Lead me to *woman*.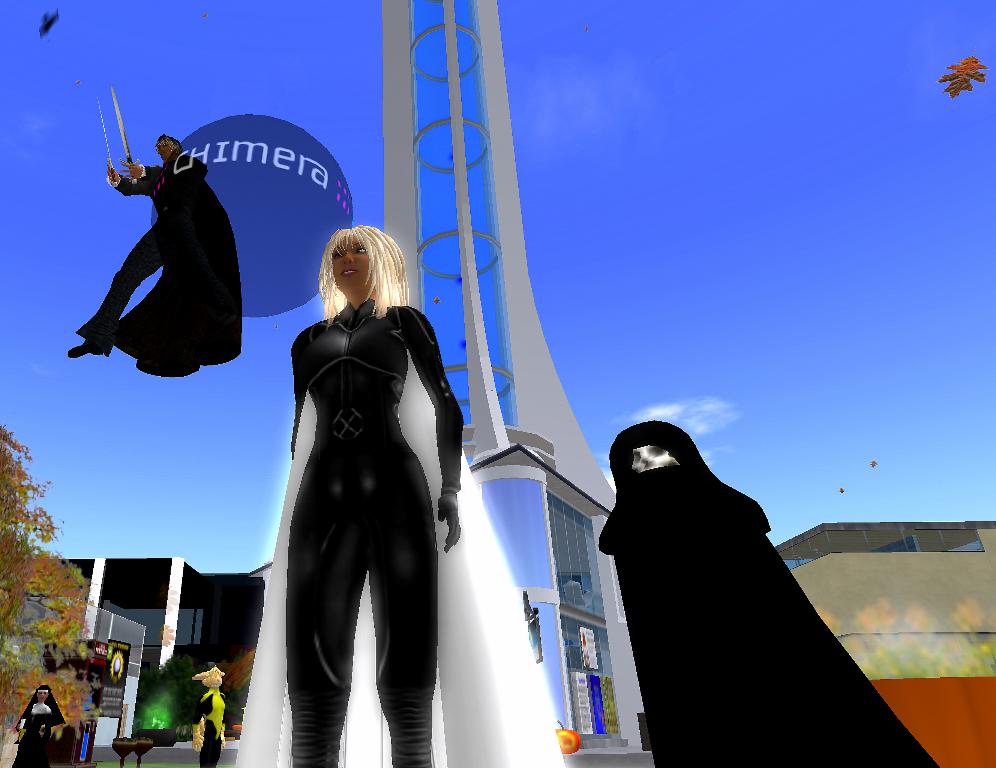
Lead to Rect(260, 220, 475, 766).
